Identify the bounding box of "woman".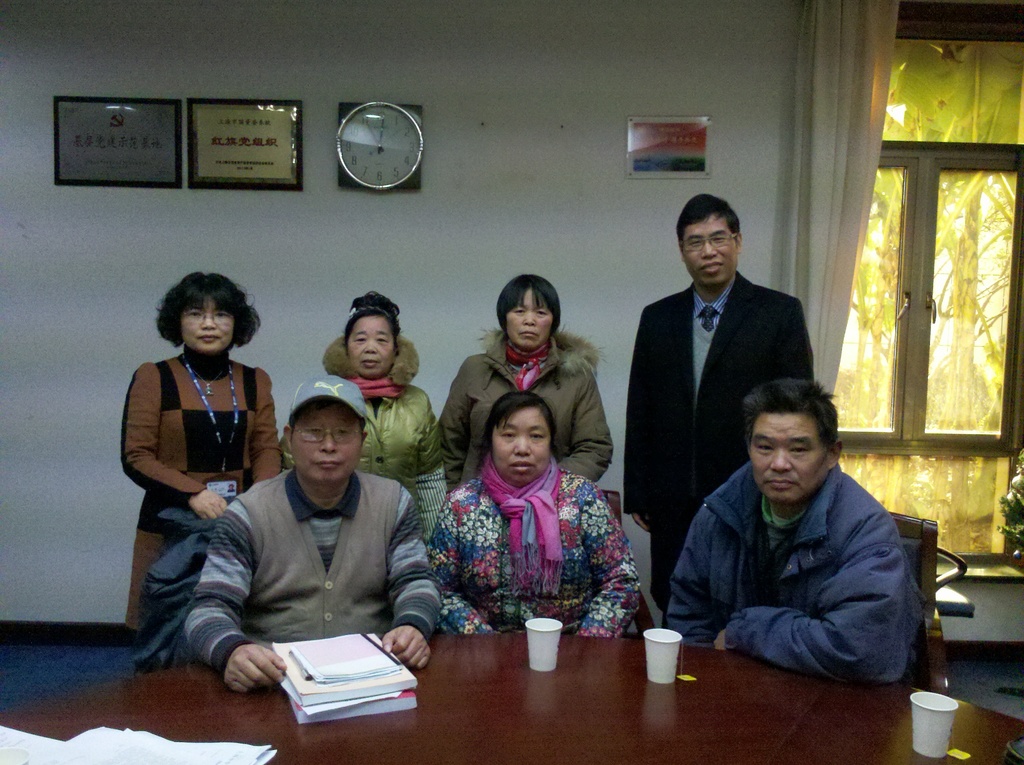
422:390:648:639.
